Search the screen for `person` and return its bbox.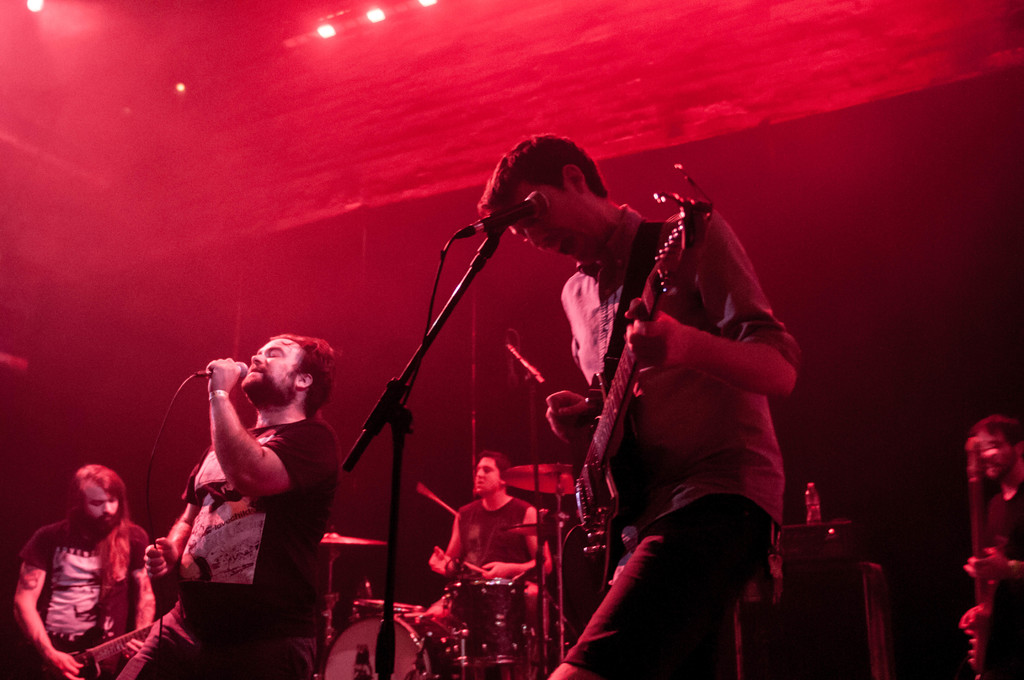
Found: box=[465, 135, 820, 679].
